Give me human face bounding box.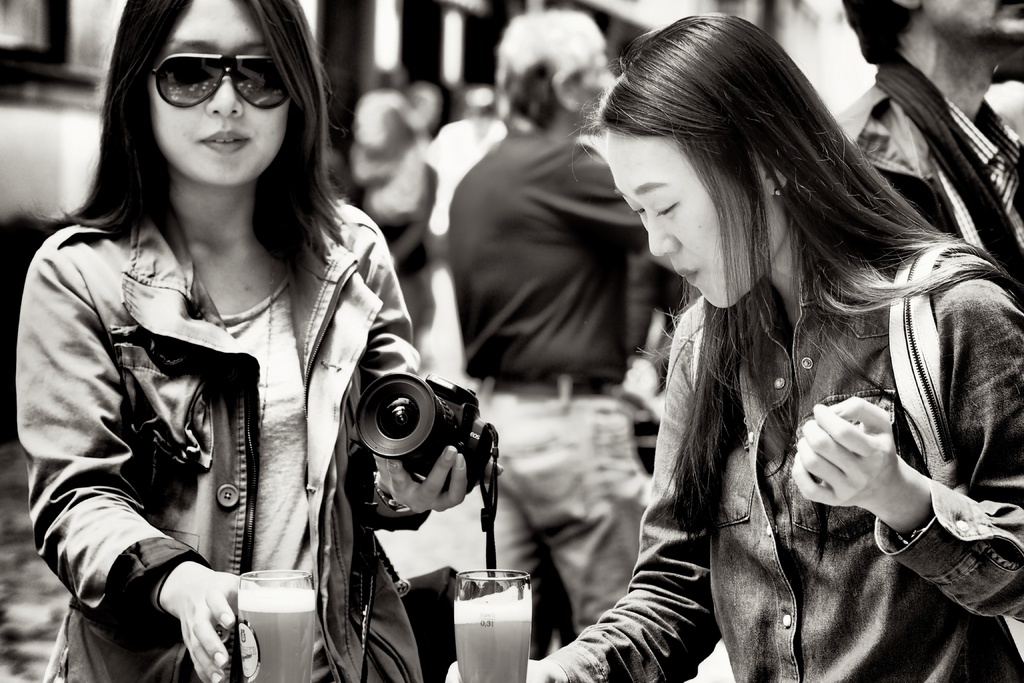
detection(573, 51, 614, 126).
